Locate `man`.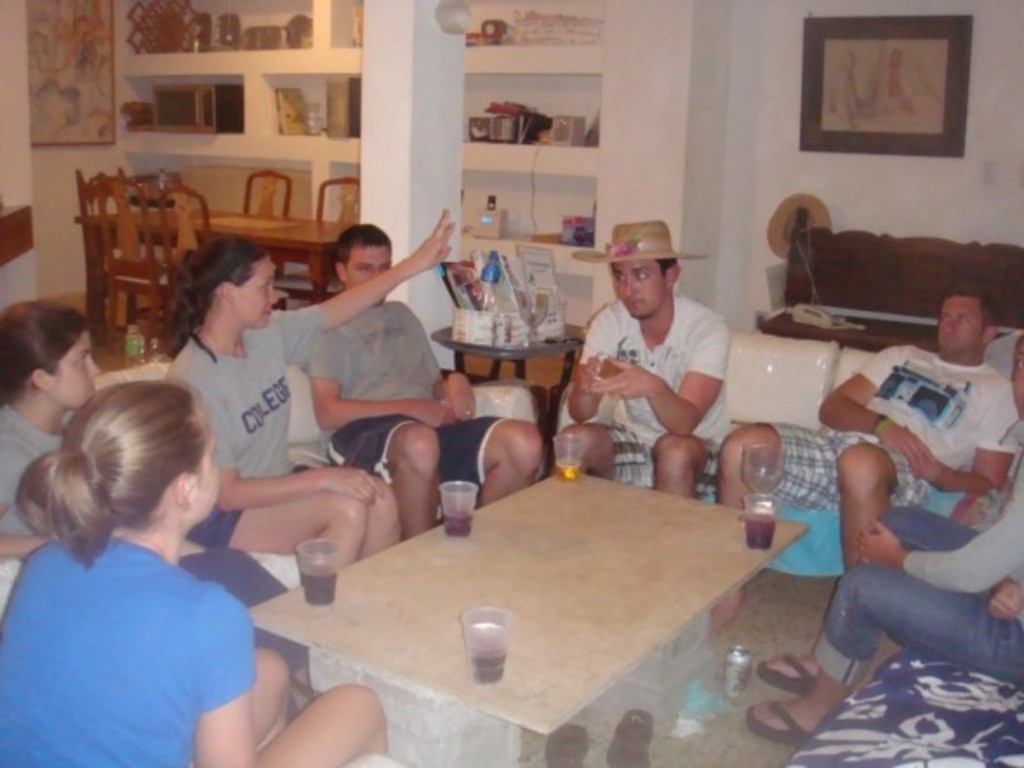
Bounding box: pyautogui.locateOnScreen(560, 228, 755, 509).
